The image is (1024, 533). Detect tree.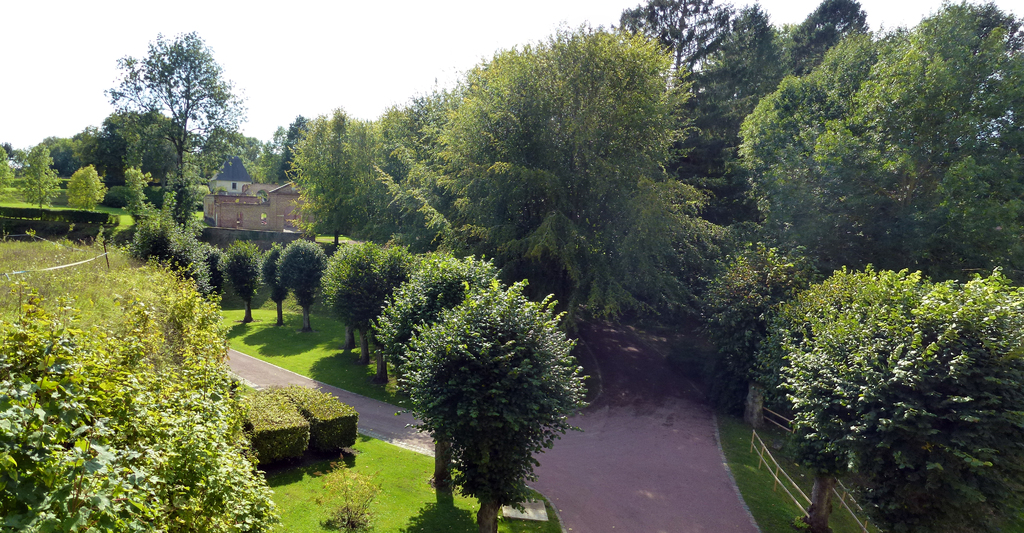
Detection: crop(791, 0, 876, 72).
